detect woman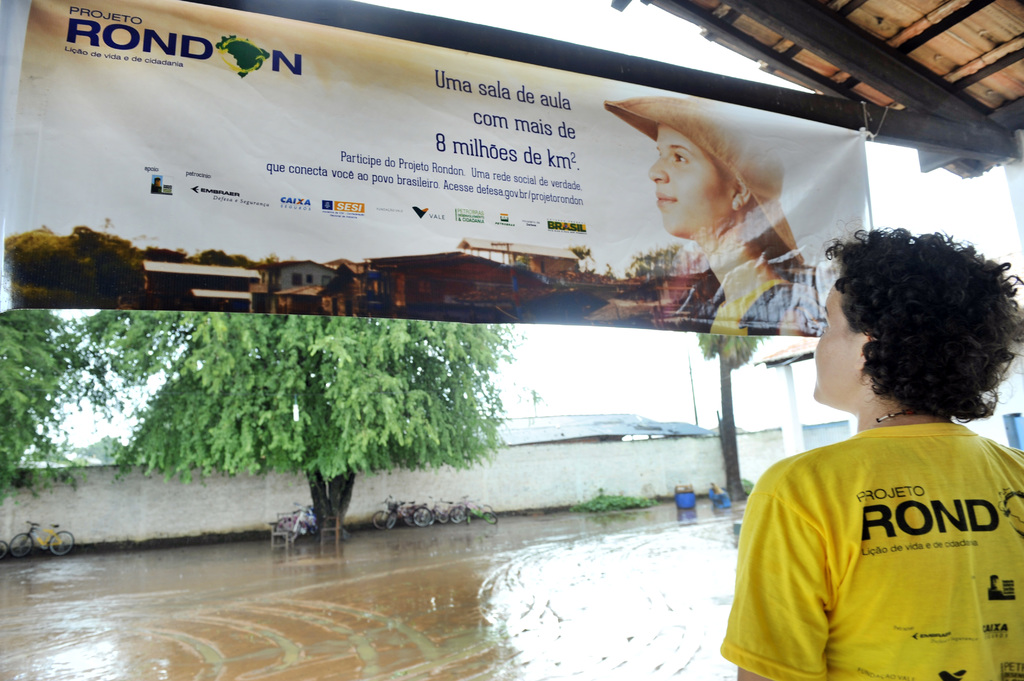
bbox(600, 94, 817, 339)
